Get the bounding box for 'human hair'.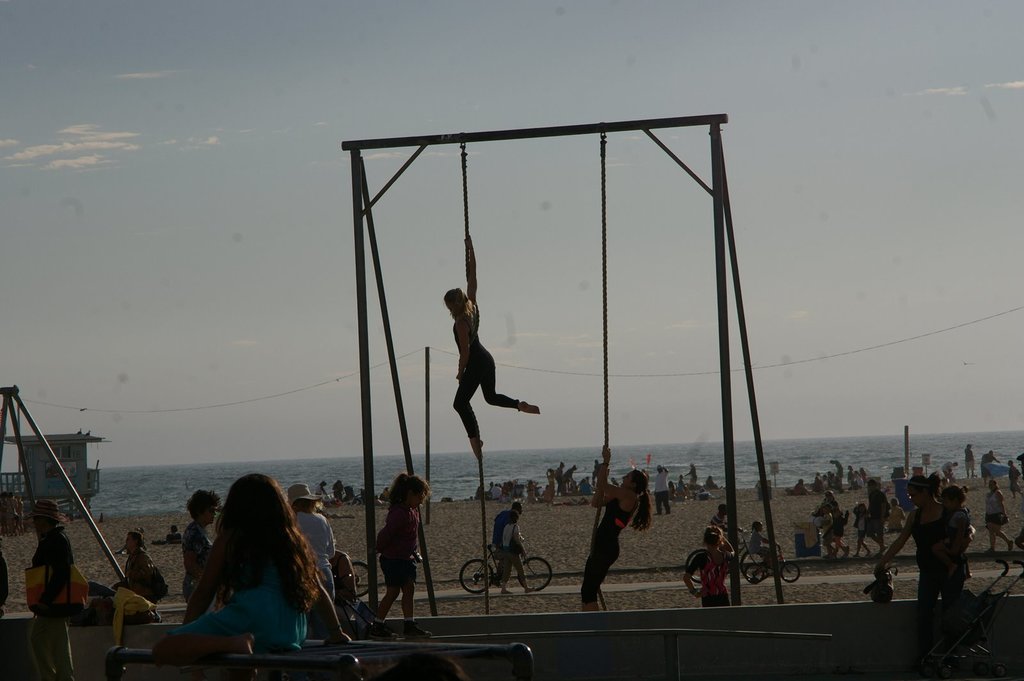
628/468/658/528.
